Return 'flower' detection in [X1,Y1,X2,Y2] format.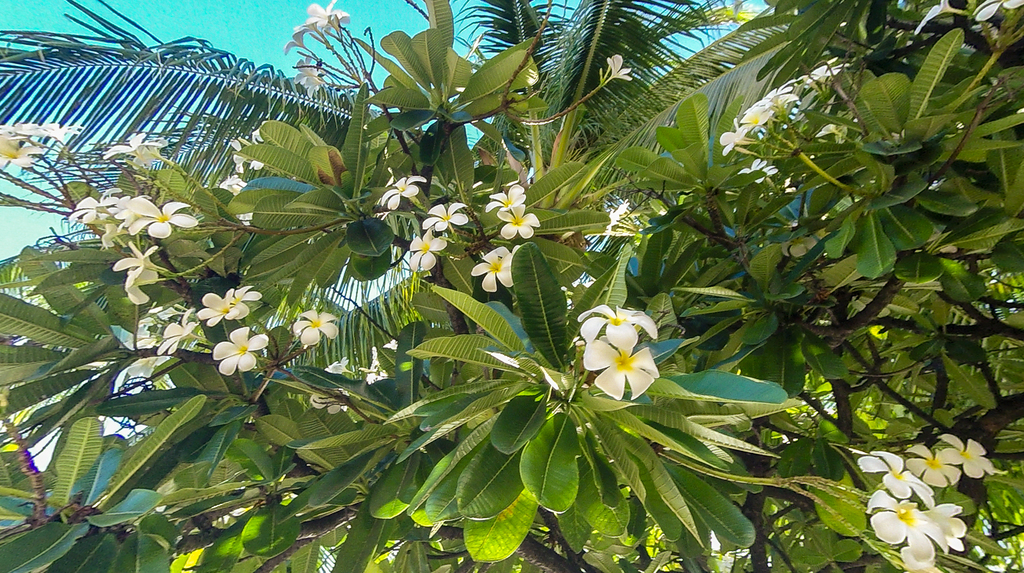
[499,201,541,240].
